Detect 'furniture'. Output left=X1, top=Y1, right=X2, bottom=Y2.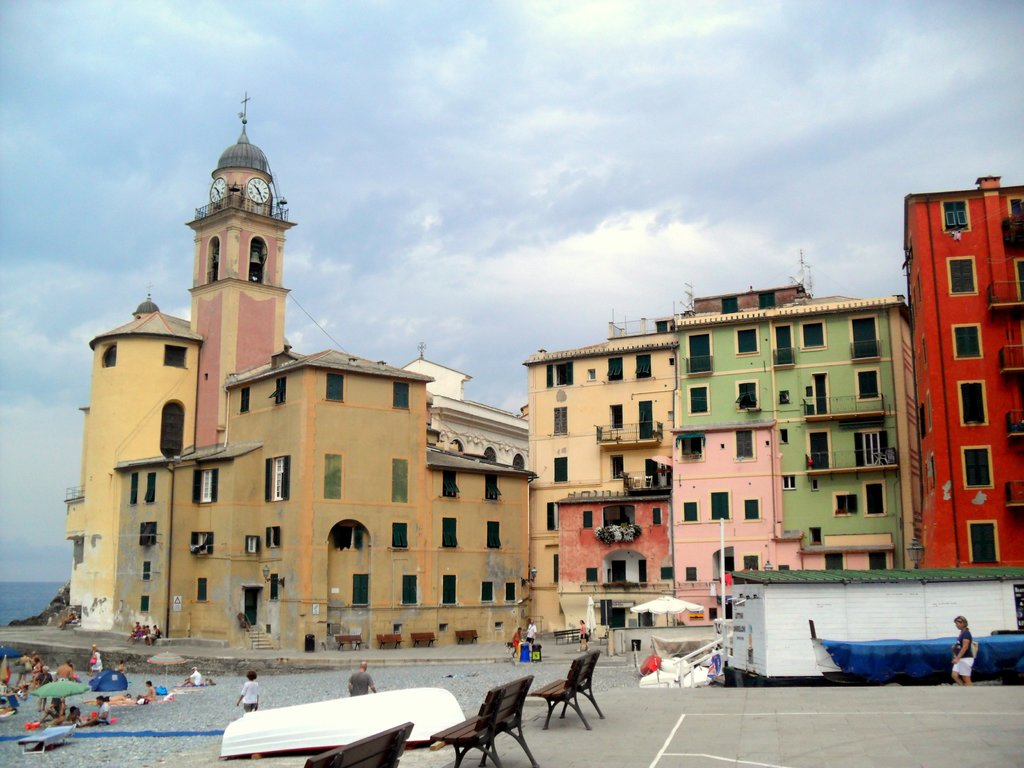
left=19, top=722, right=77, bottom=754.
